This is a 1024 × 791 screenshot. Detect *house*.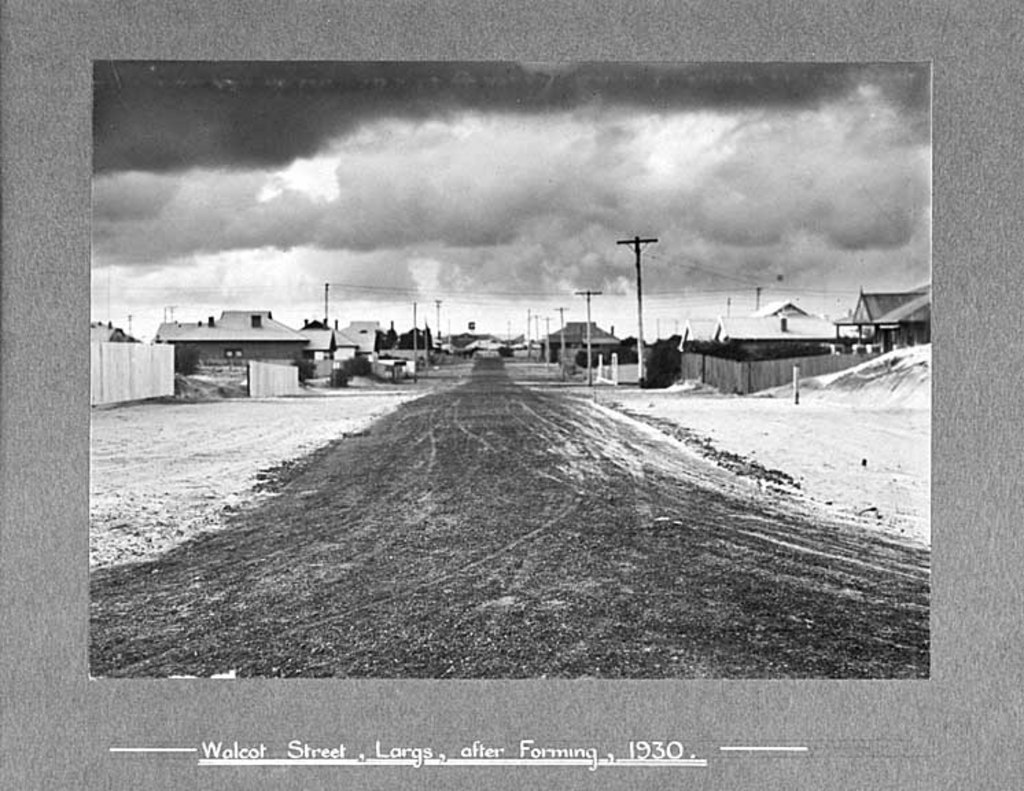
156,310,307,367.
